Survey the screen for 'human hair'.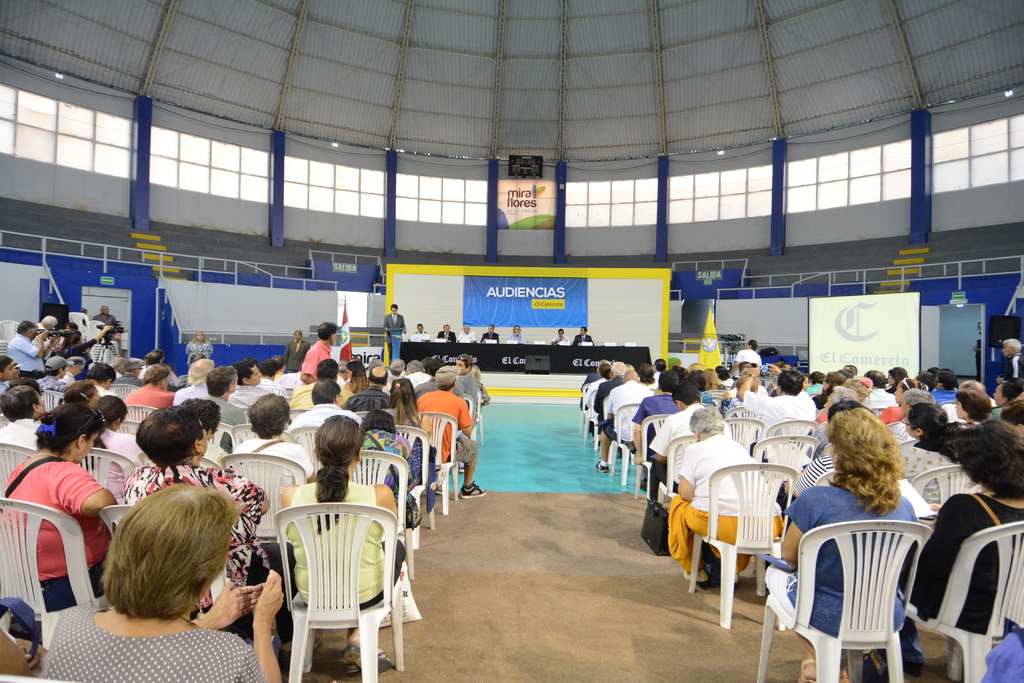
Survey found: rect(686, 364, 700, 376).
